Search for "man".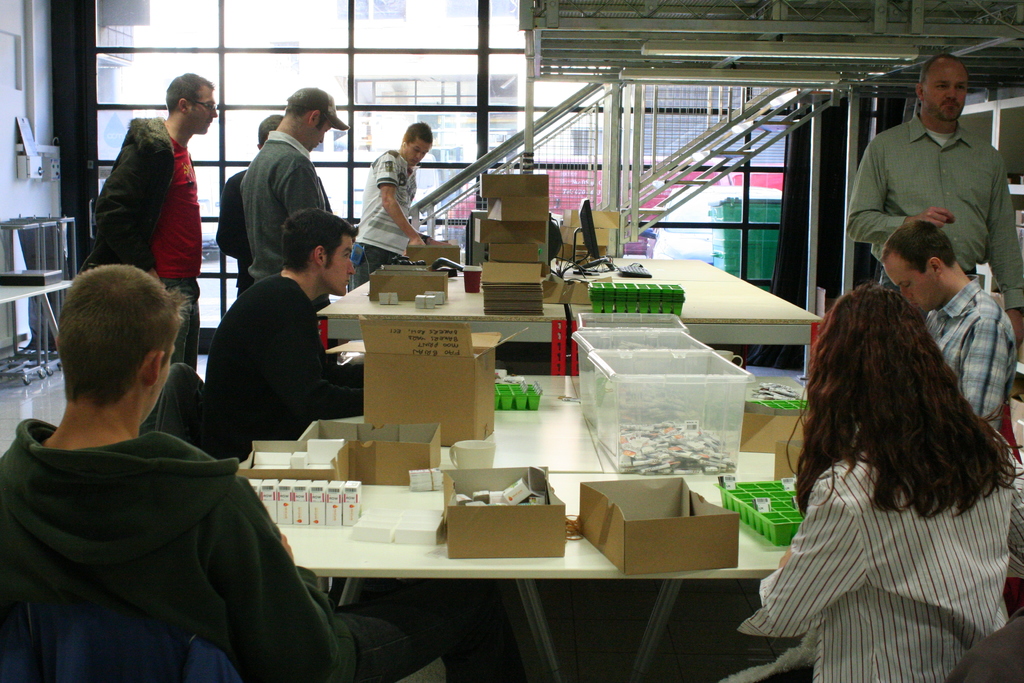
Found at x1=353 y1=121 x2=450 y2=288.
